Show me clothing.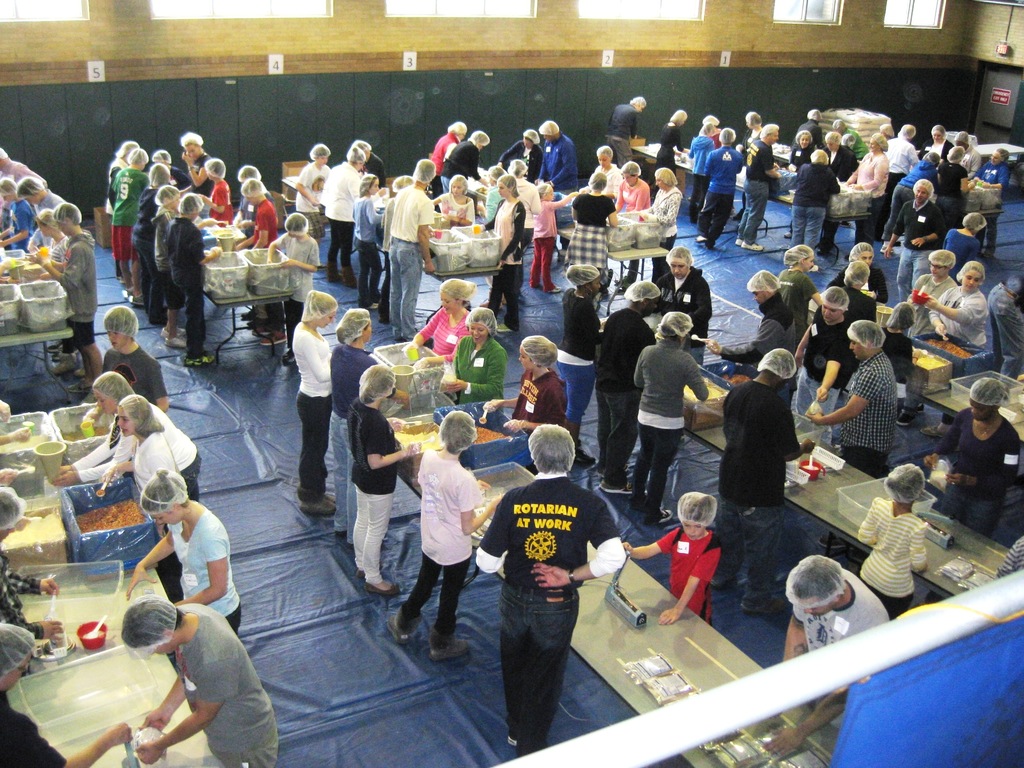
clothing is here: (134,426,178,490).
